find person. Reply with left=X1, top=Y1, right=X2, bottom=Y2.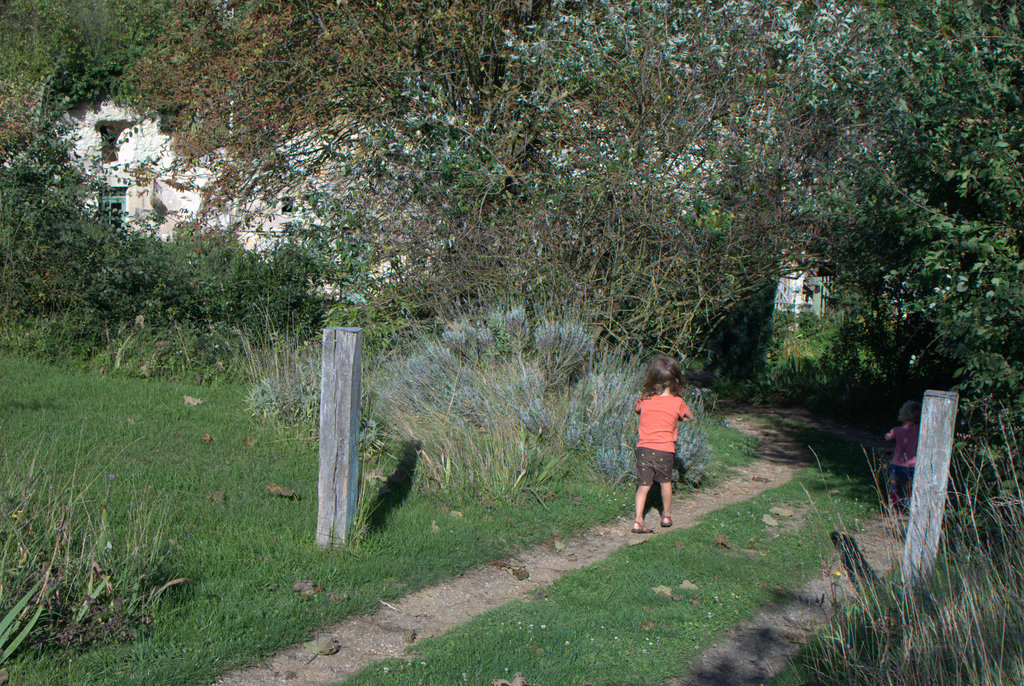
left=629, top=353, right=693, bottom=535.
